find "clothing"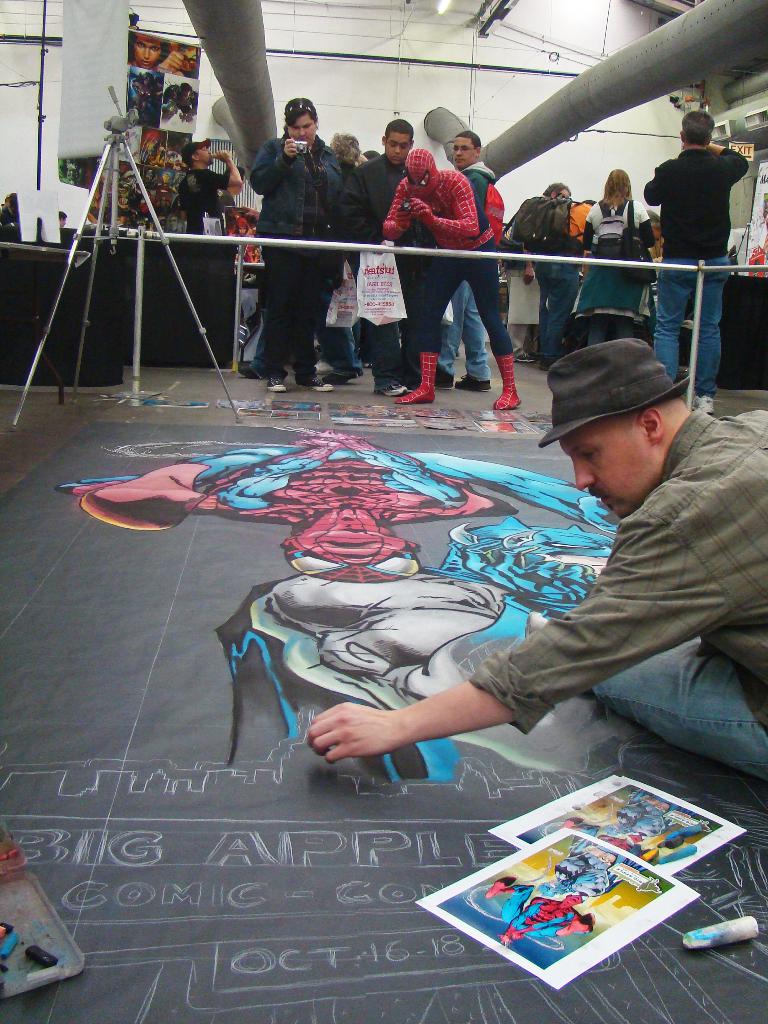
[582, 193, 653, 317]
